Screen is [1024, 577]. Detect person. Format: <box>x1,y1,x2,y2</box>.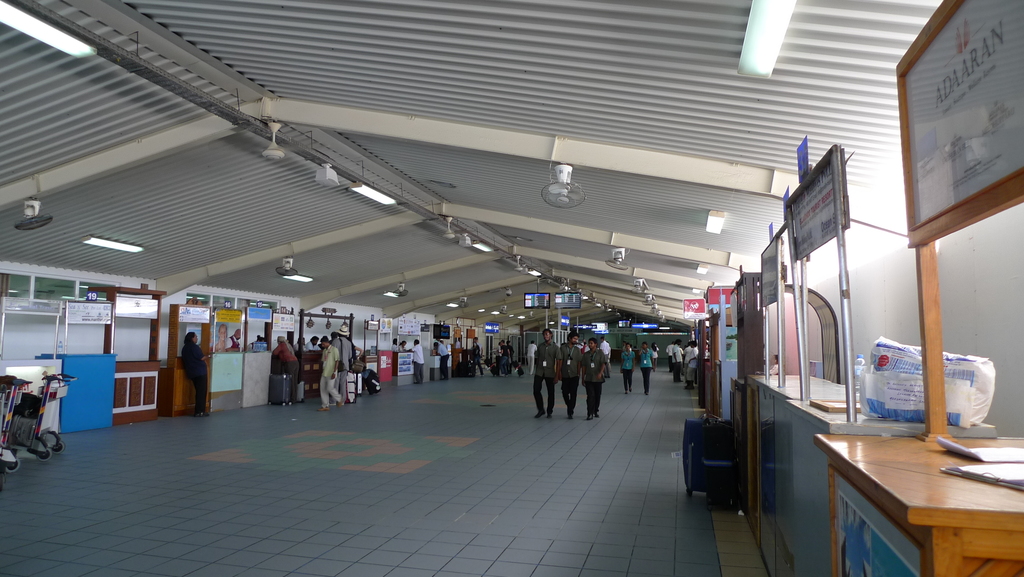
<box>333,329,355,402</box>.
